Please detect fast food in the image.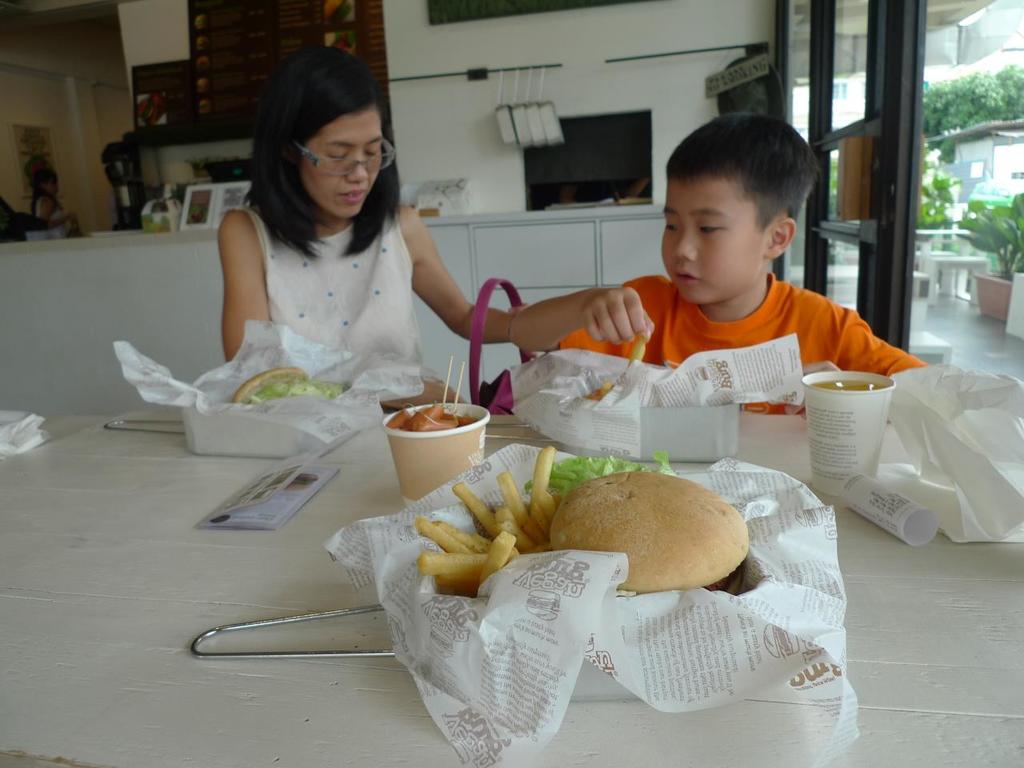
crop(232, 366, 374, 398).
